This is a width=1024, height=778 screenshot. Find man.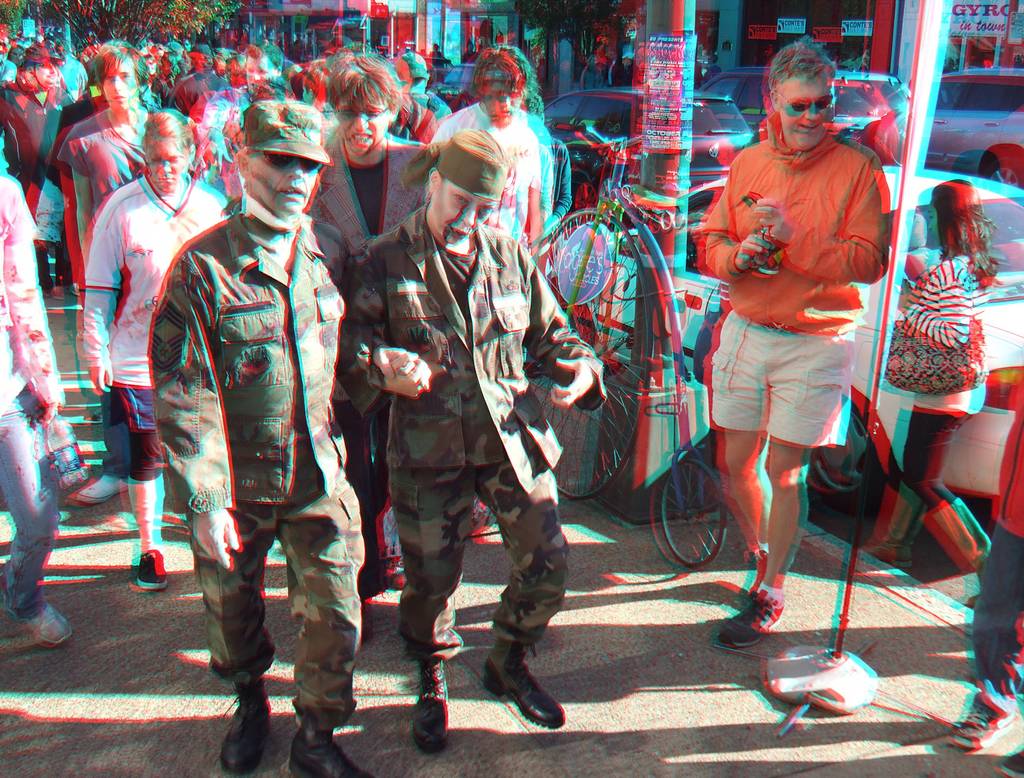
Bounding box: l=71, t=109, r=229, b=603.
